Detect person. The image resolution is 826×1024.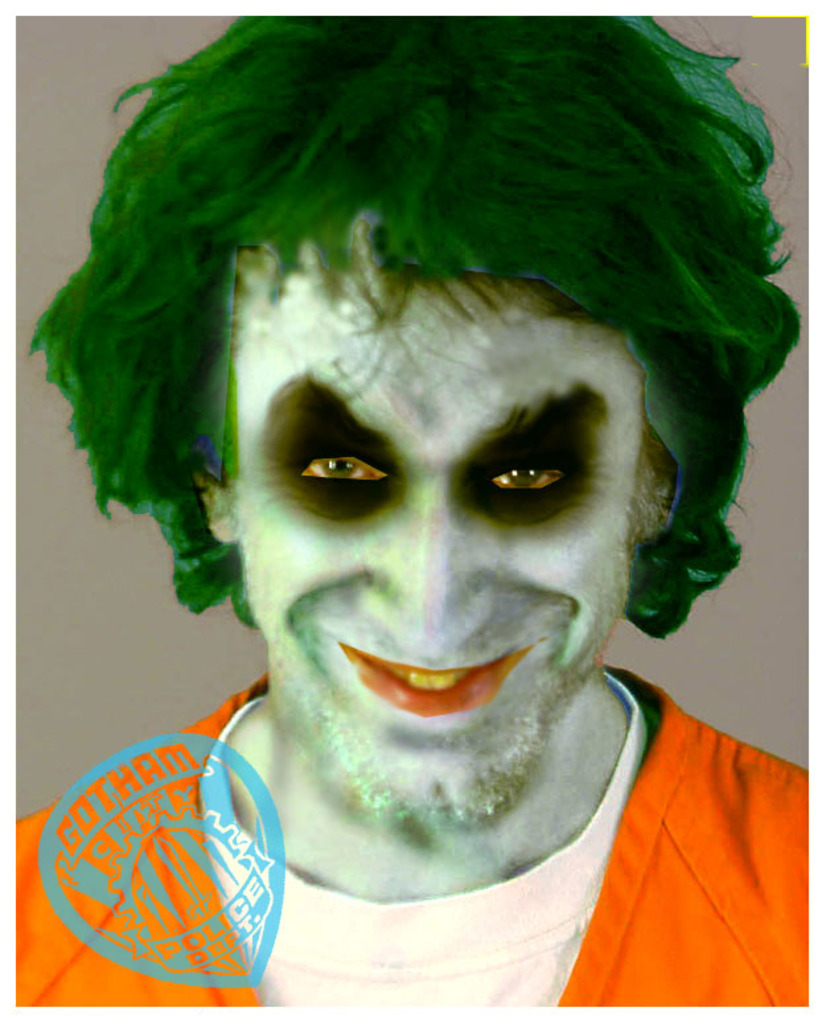
select_region(17, 15, 814, 1021).
